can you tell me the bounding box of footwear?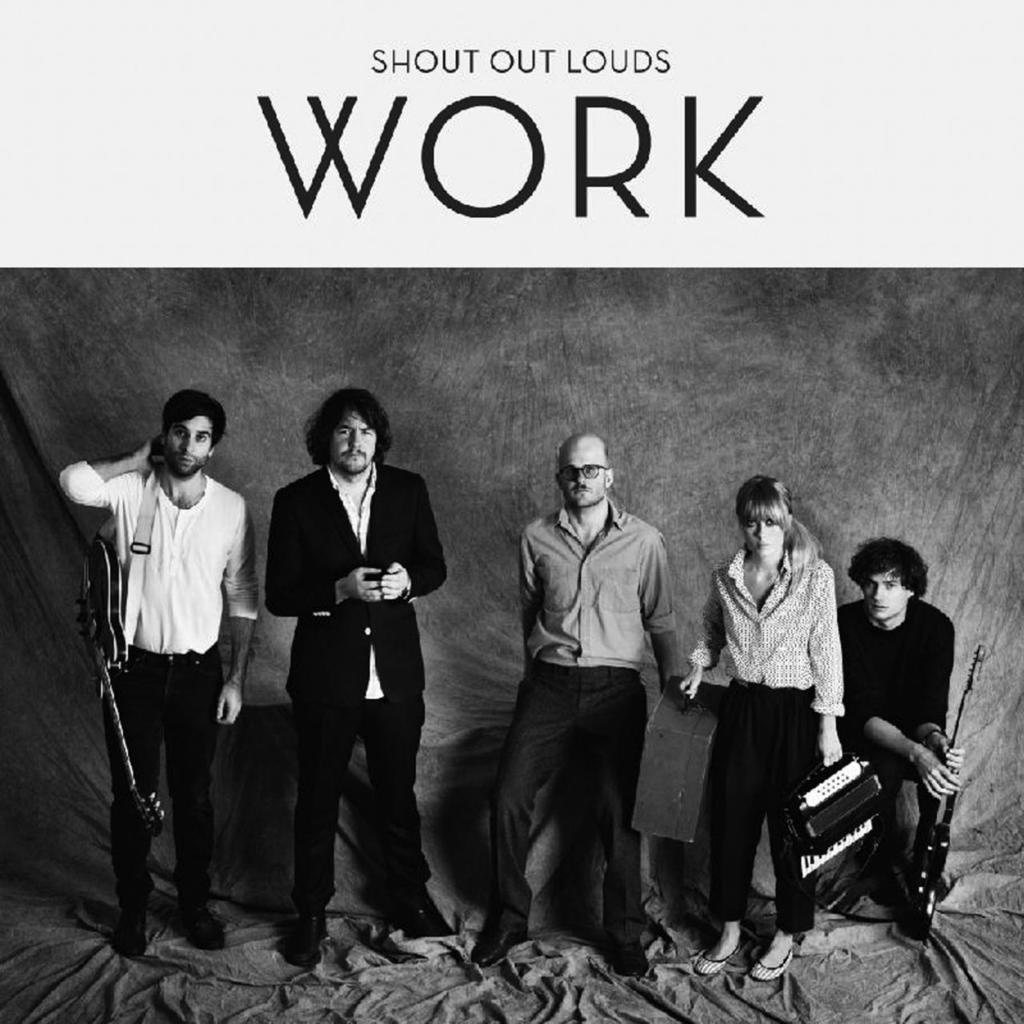
bbox=[290, 920, 323, 964].
